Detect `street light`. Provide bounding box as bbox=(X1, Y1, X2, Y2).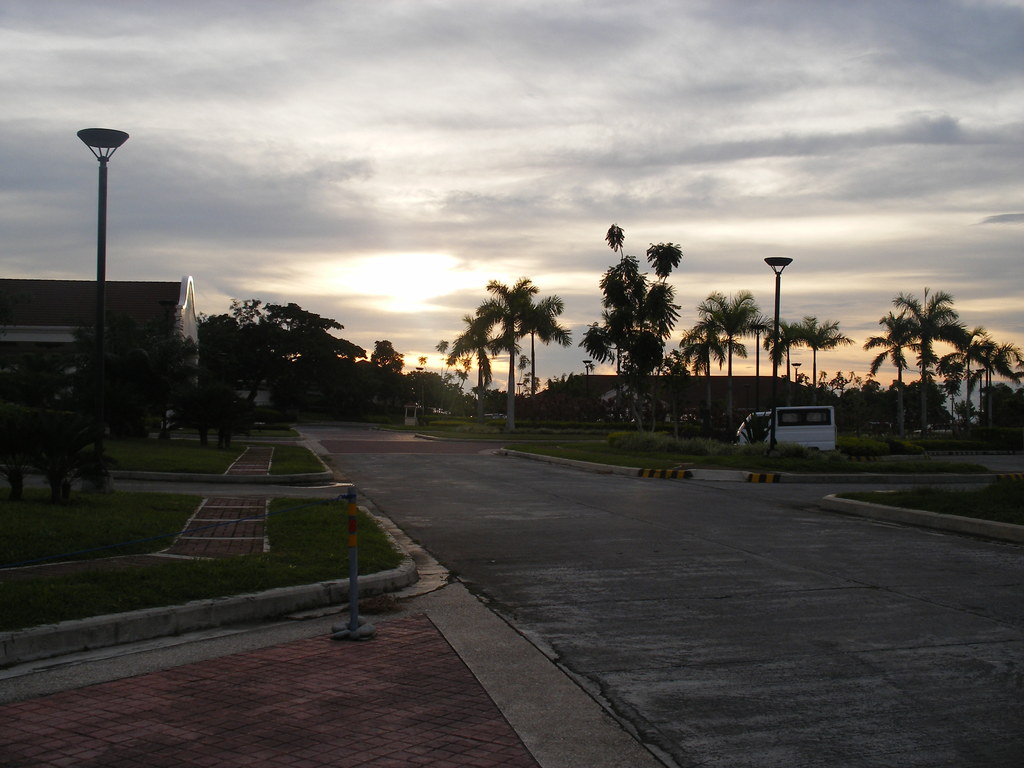
bbox=(977, 369, 986, 427).
